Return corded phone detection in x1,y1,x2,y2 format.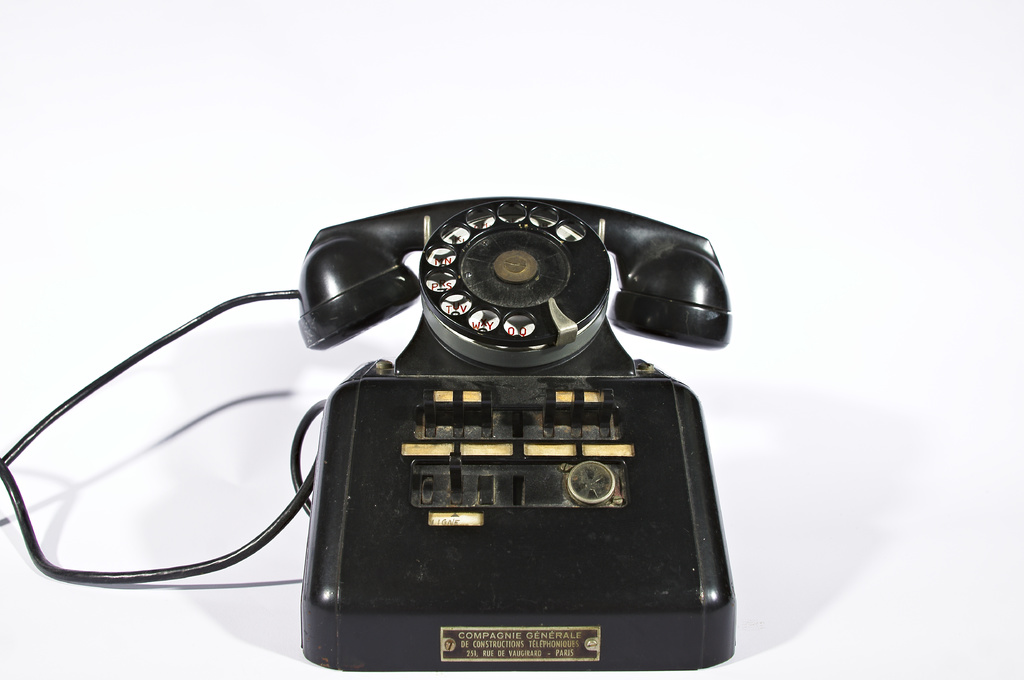
299,191,733,668.
